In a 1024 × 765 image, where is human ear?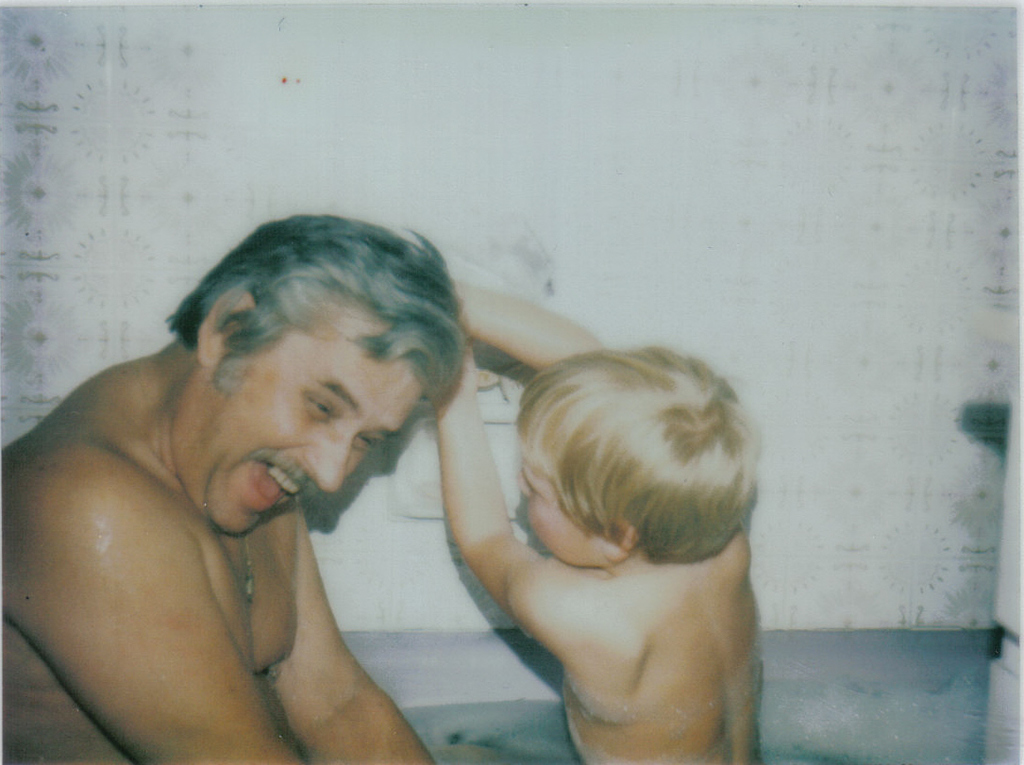
(194,284,256,364).
